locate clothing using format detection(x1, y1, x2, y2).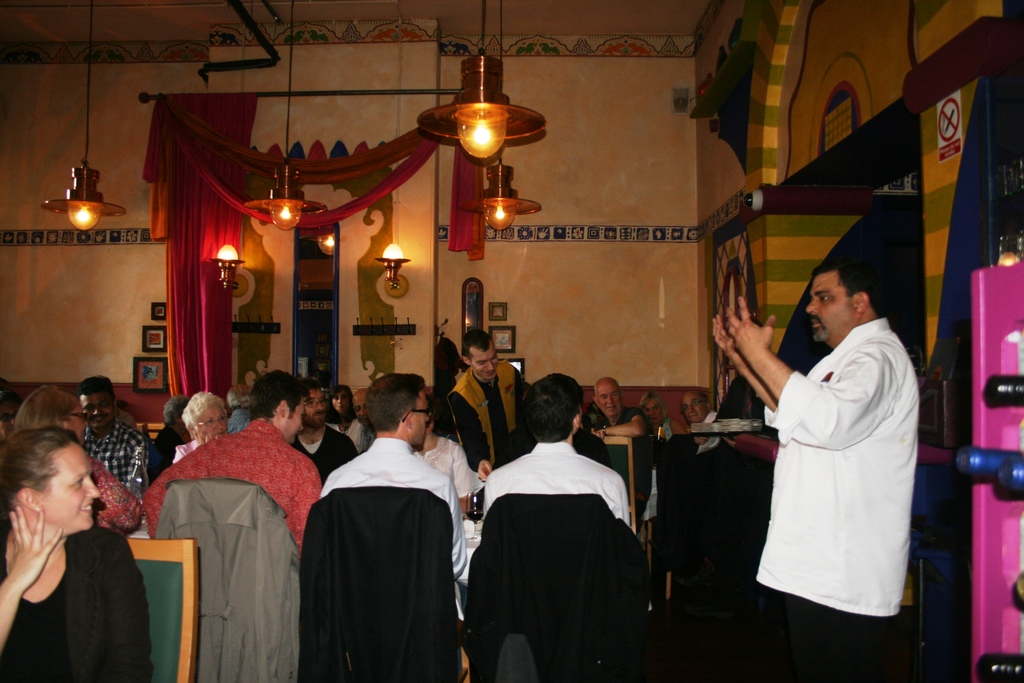
detection(132, 420, 338, 552).
